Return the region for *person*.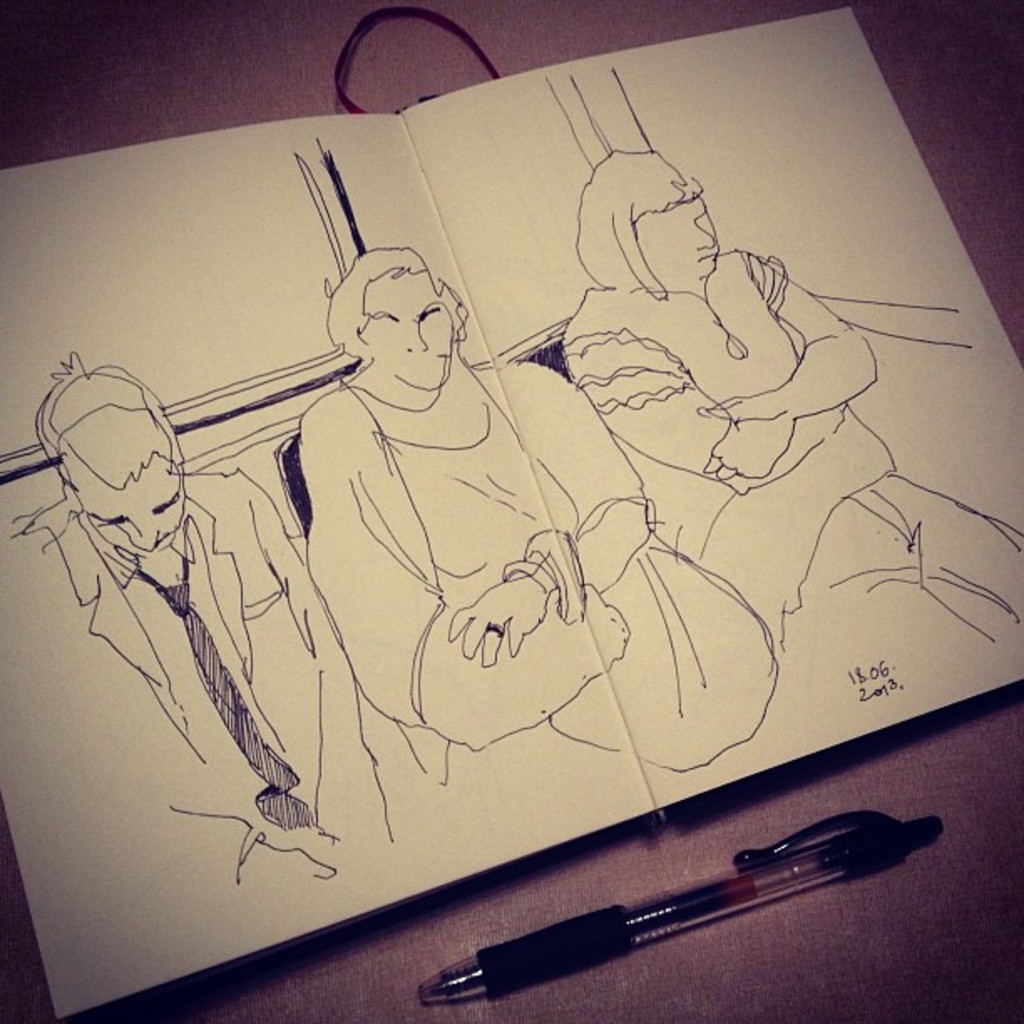
10, 356, 440, 895.
